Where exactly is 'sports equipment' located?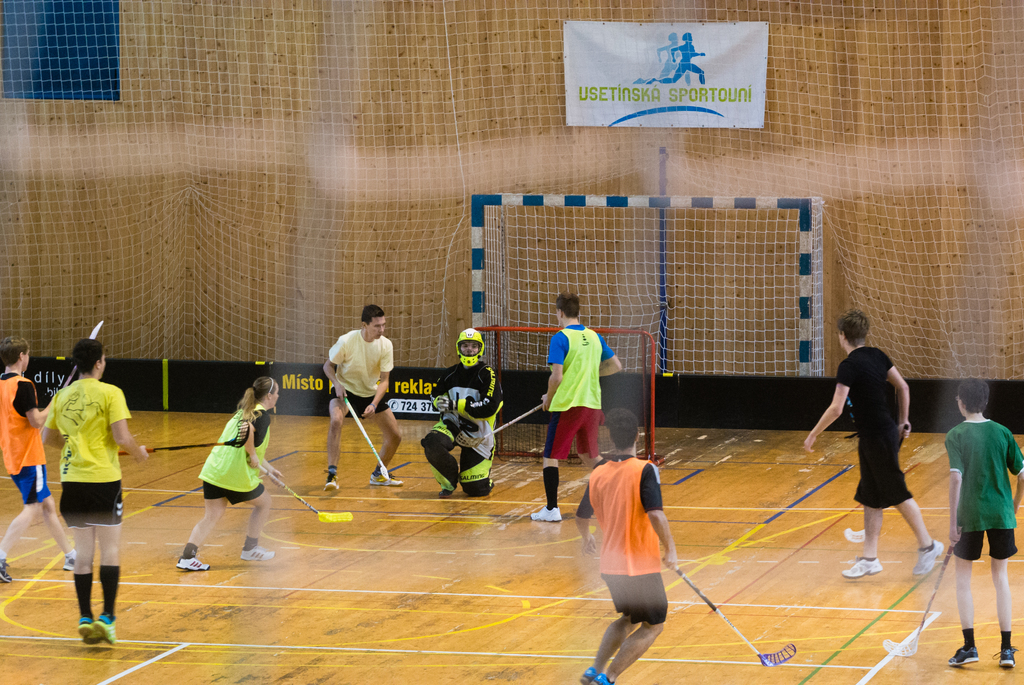
Its bounding box is [x1=530, y1=504, x2=563, y2=523].
